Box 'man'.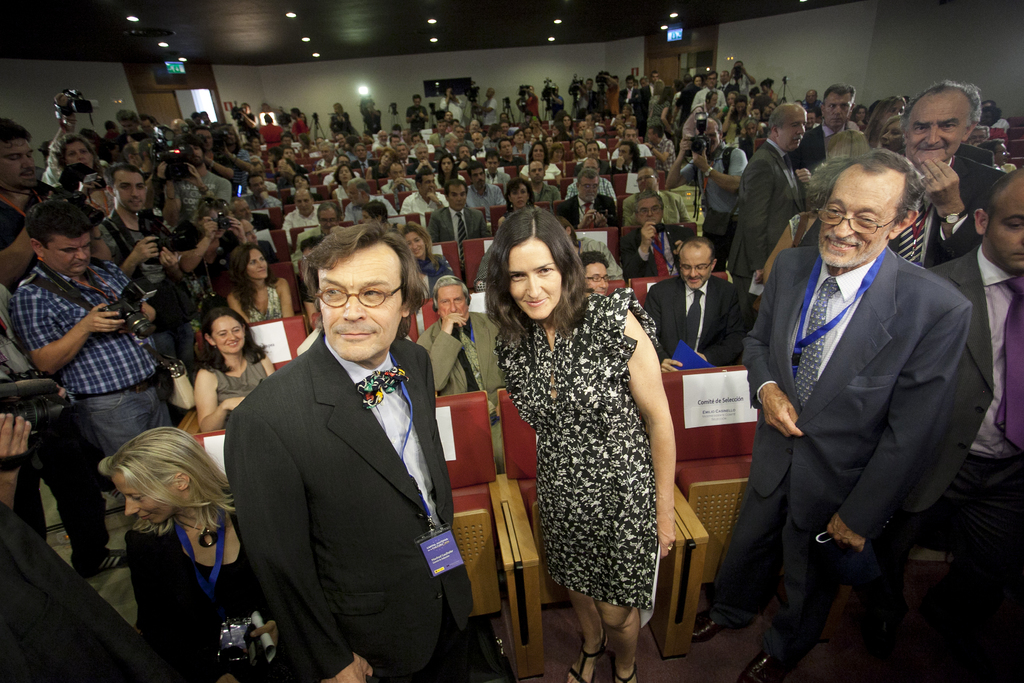
{"x1": 238, "y1": 215, "x2": 284, "y2": 267}.
